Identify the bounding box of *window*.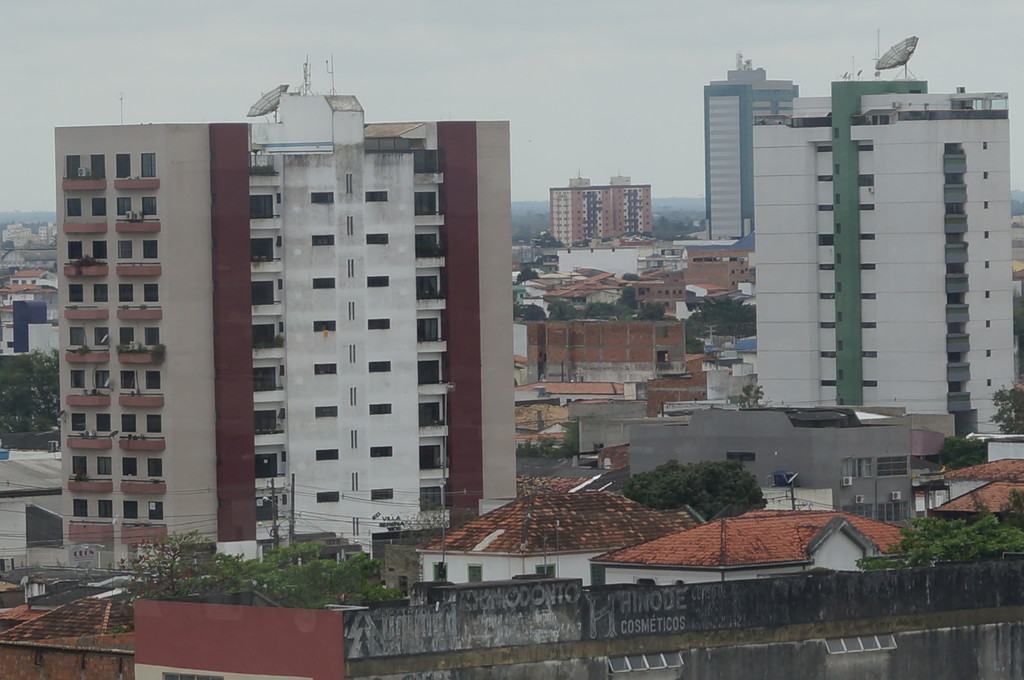
bbox=(252, 410, 277, 431).
